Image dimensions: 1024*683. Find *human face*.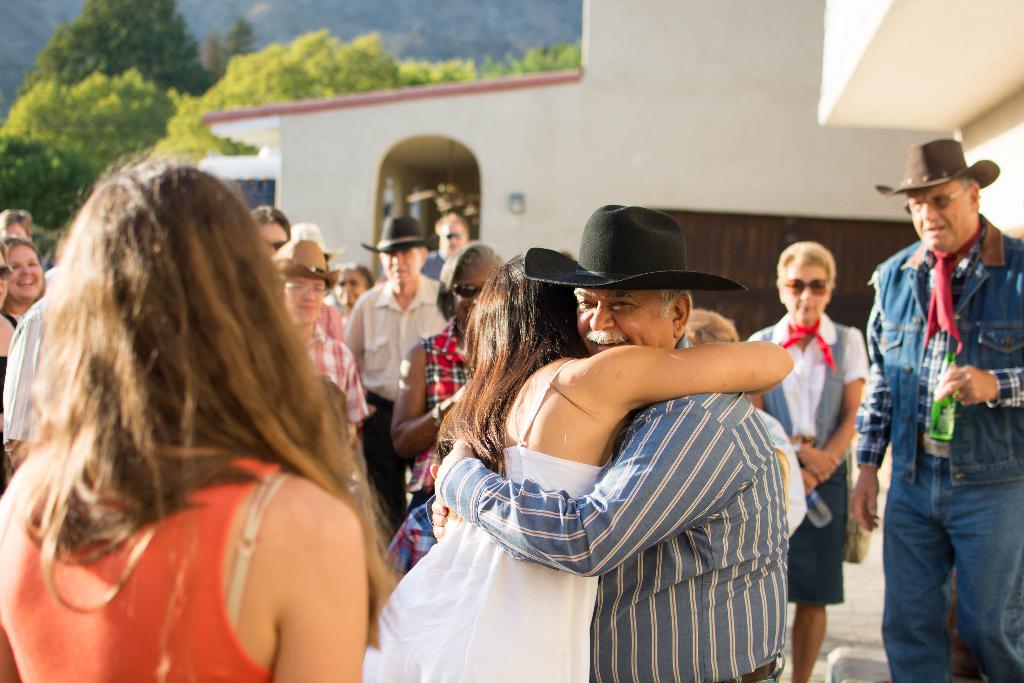
[573,283,668,354].
